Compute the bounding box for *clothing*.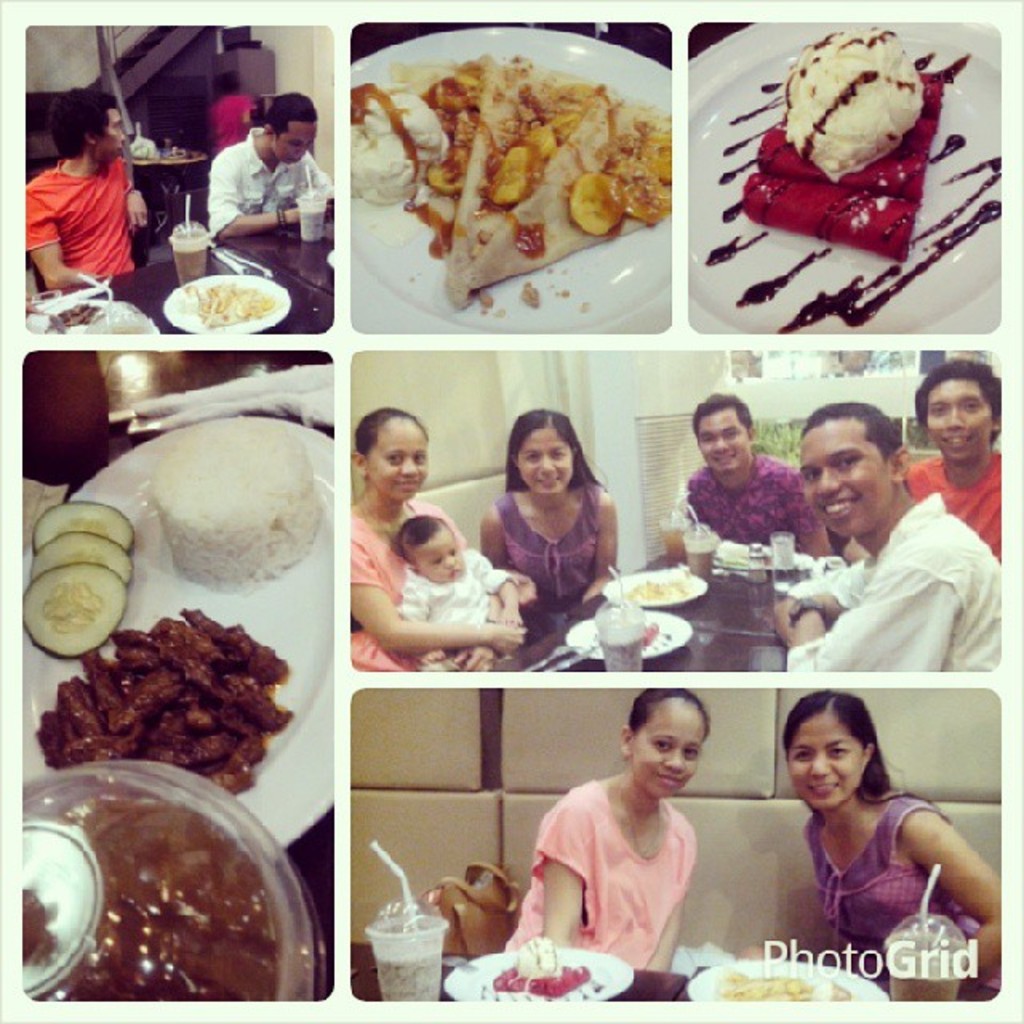
l=24, t=147, r=134, b=291.
